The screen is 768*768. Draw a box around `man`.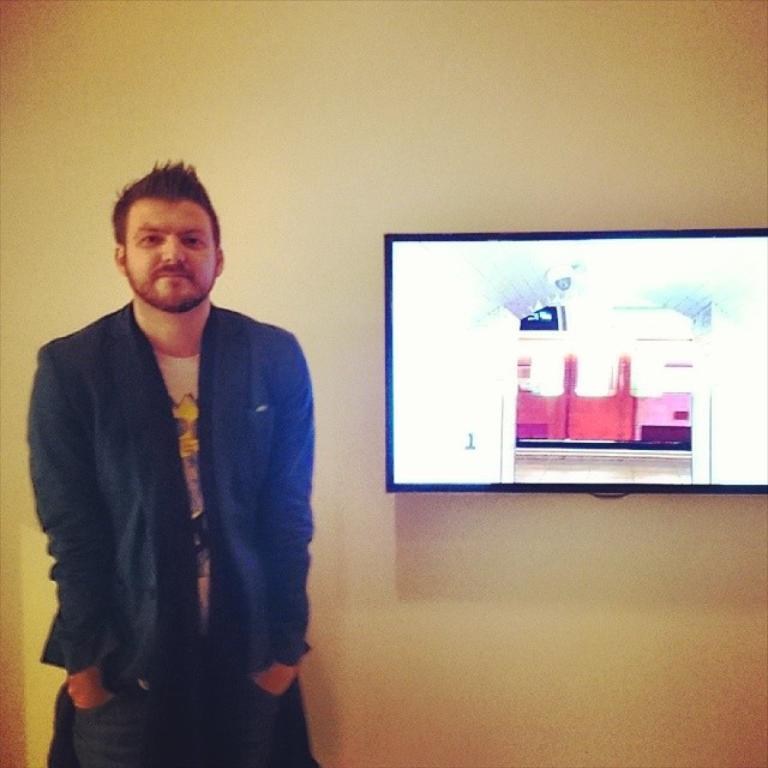
BBox(26, 154, 329, 767).
